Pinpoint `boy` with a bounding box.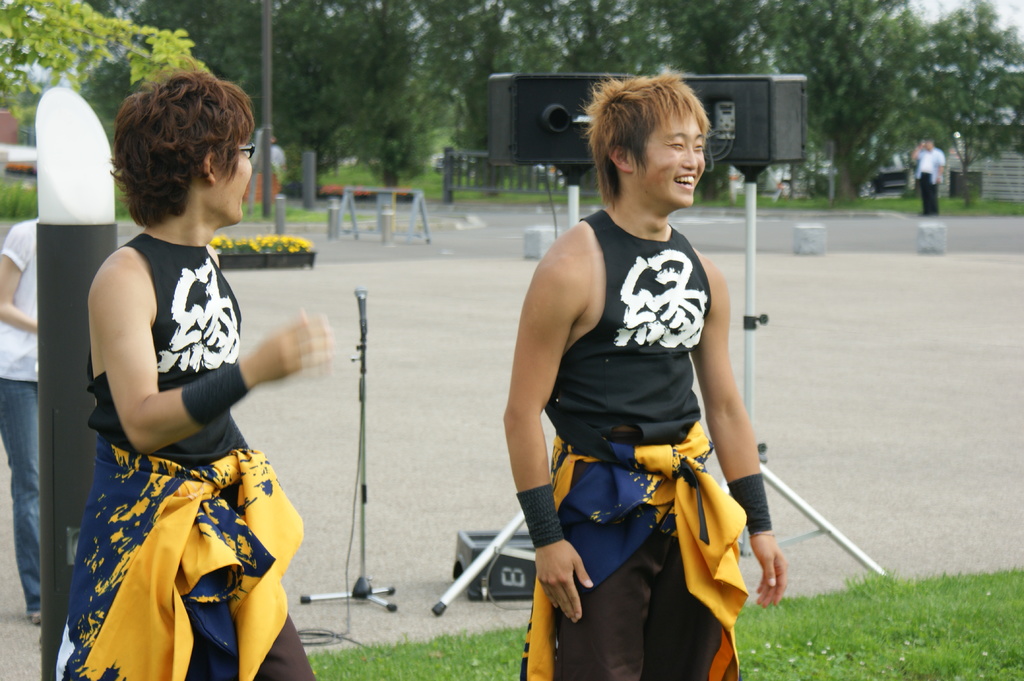
bbox(500, 71, 785, 680).
